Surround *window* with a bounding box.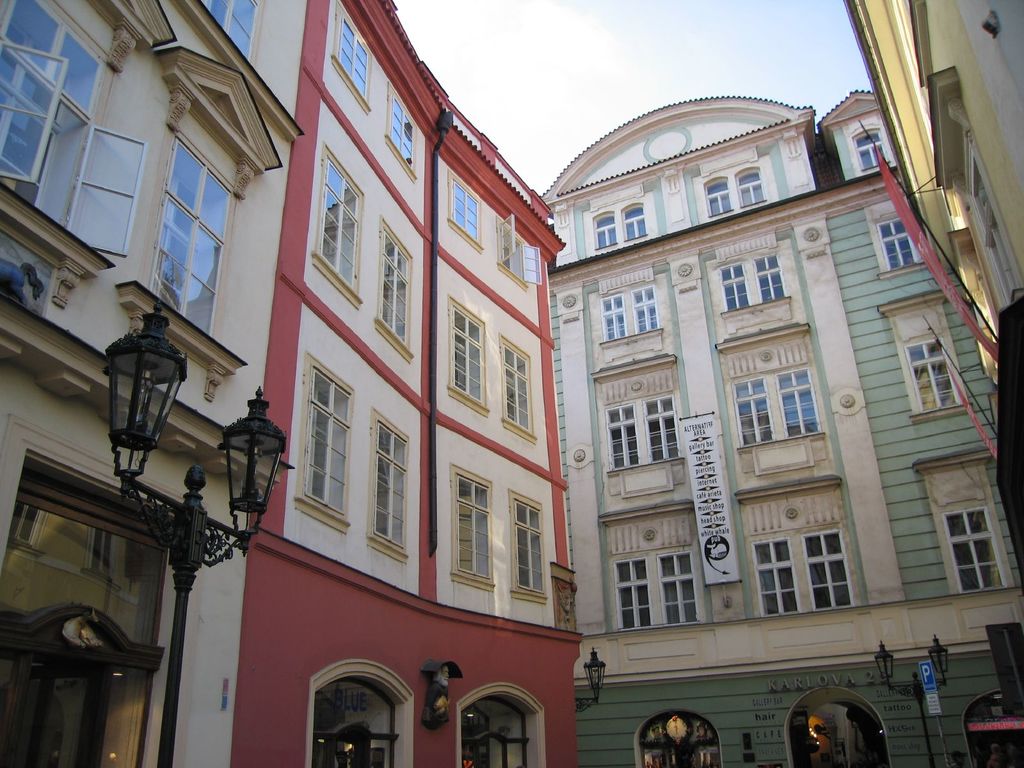
bbox(900, 336, 976, 427).
